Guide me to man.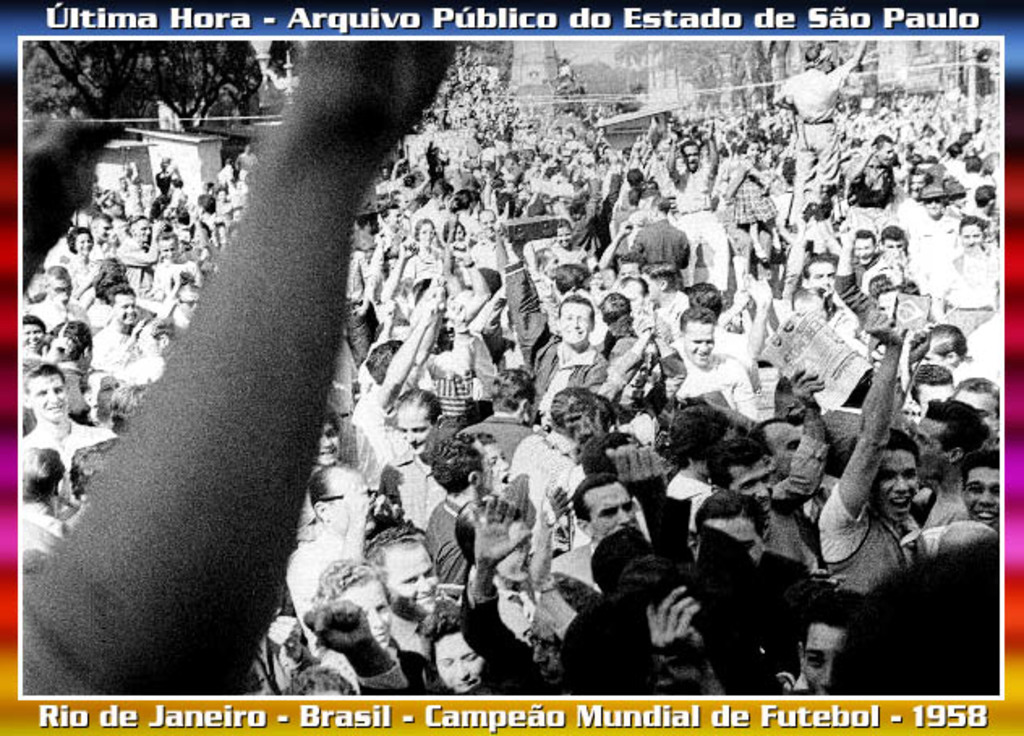
Guidance: bbox=(491, 196, 608, 404).
